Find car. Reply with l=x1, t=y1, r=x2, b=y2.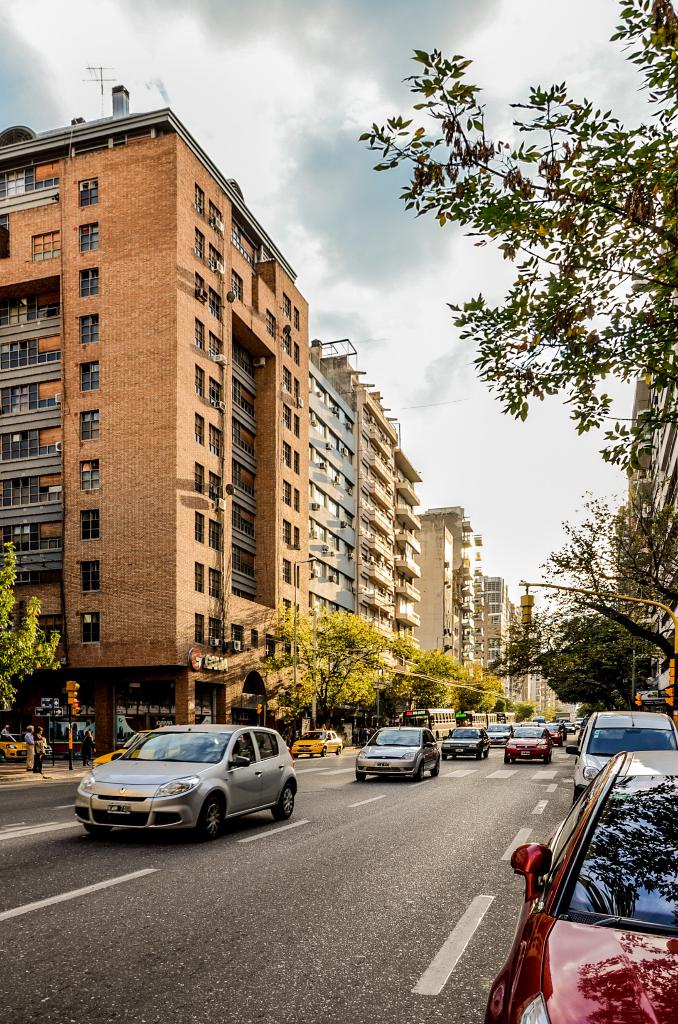
l=70, t=719, r=307, b=836.
